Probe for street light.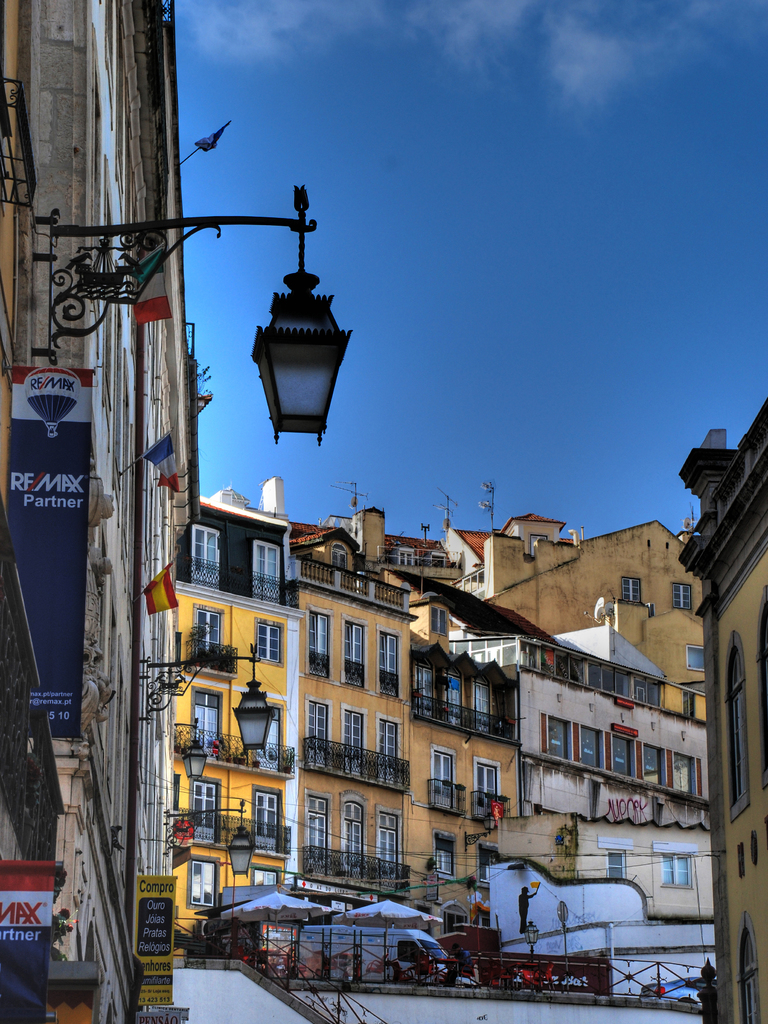
Probe result: [147, 641, 278, 753].
